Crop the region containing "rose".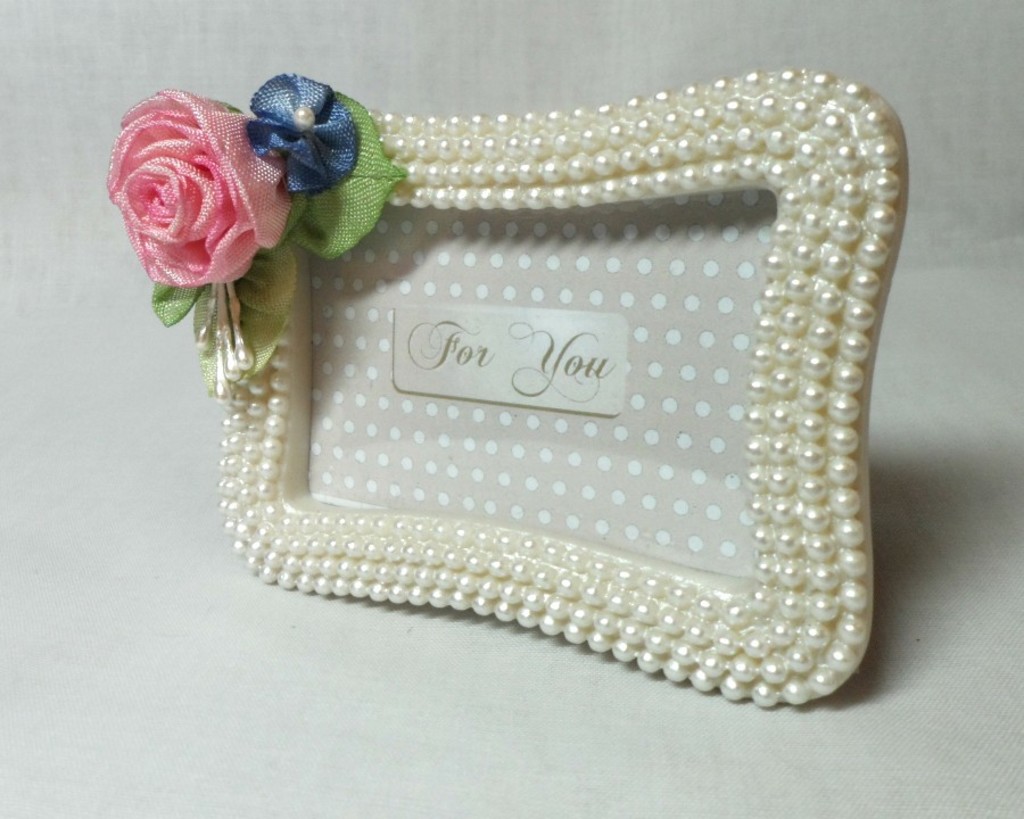
Crop region: l=107, t=91, r=294, b=289.
